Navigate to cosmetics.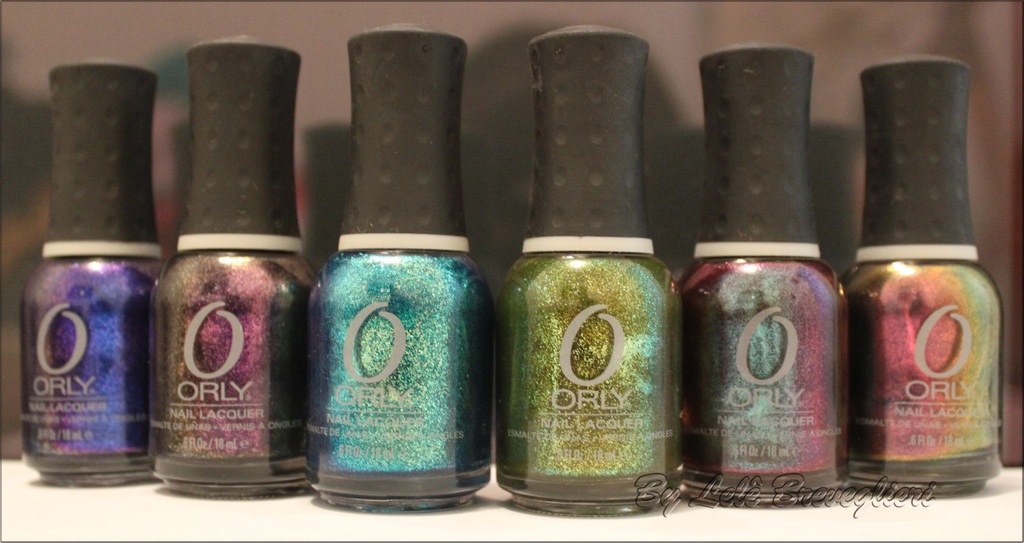
Navigation target: 146/32/317/497.
